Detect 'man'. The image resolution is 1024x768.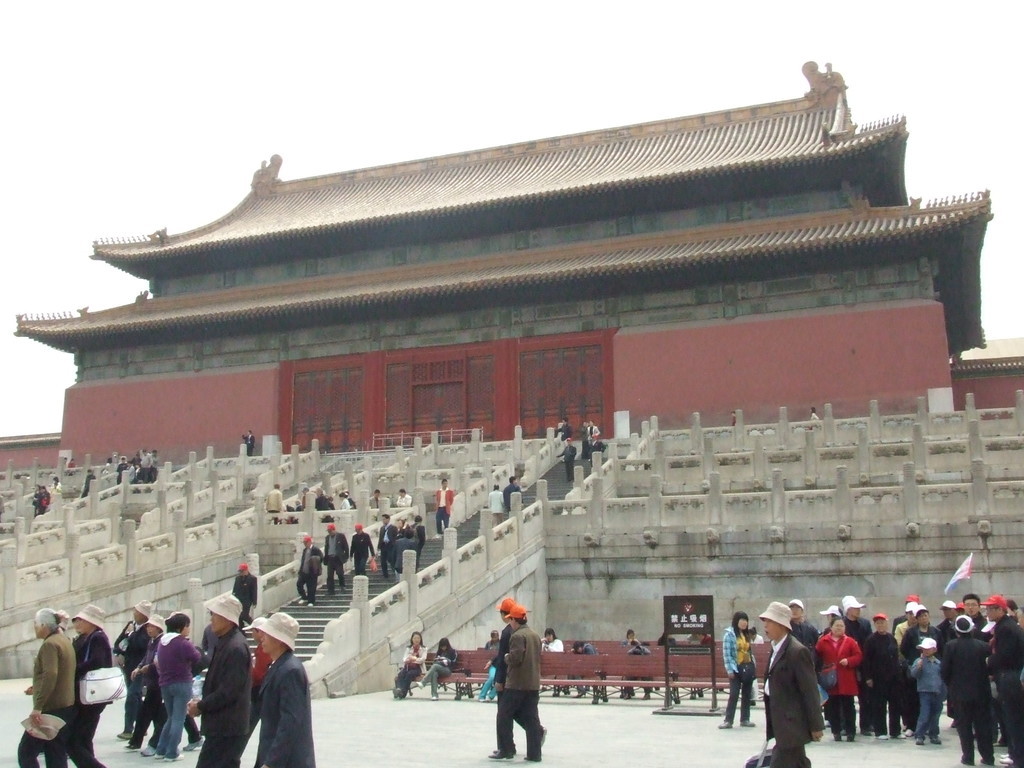
79,465,95,499.
